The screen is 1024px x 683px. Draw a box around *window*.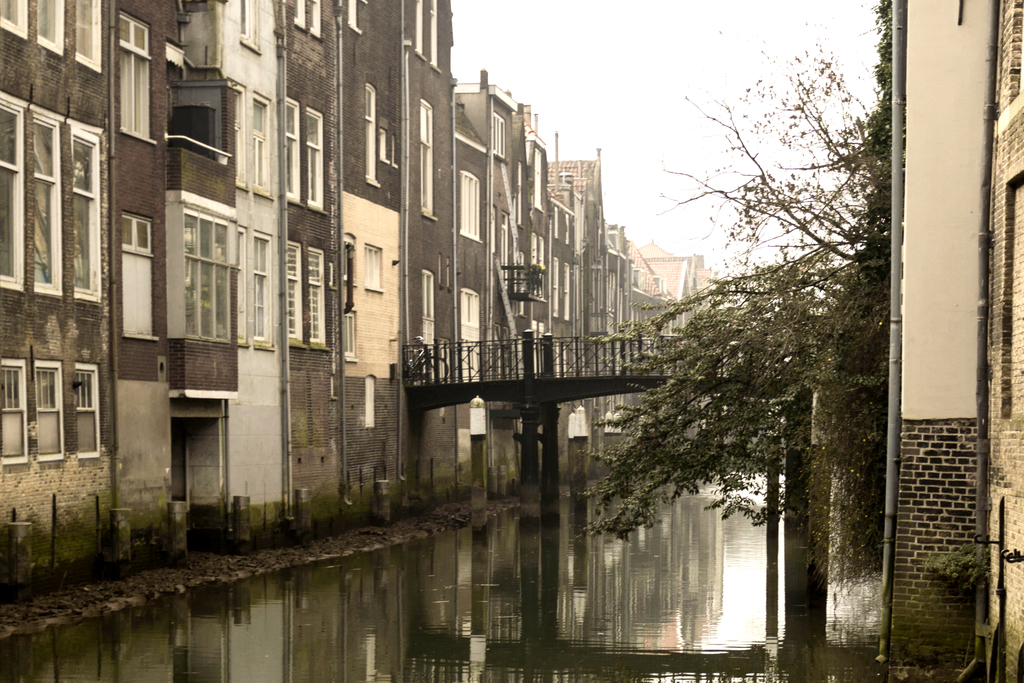
74, 0, 101, 76.
